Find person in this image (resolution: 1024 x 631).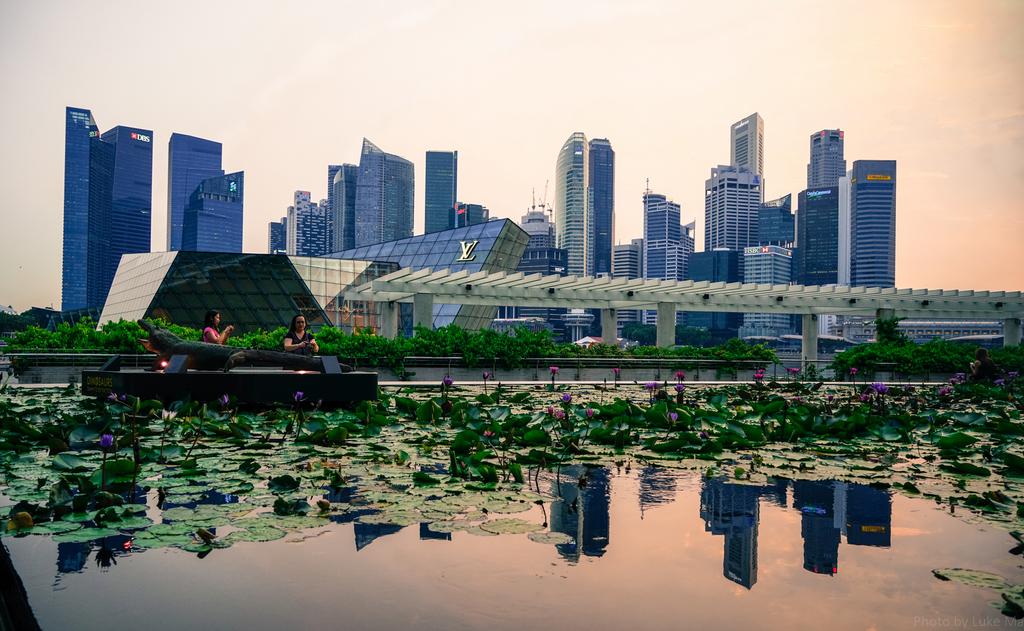
x1=282, y1=309, x2=325, y2=352.
